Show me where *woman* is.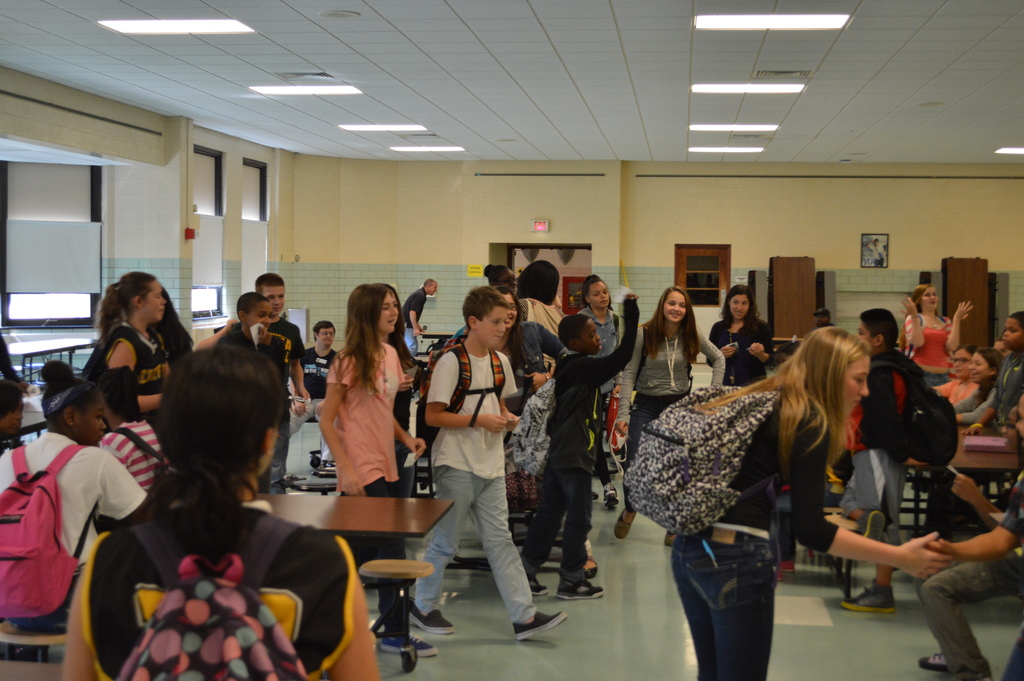
*woman* is at x1=320, y1=279, x2=439, y2=660.
